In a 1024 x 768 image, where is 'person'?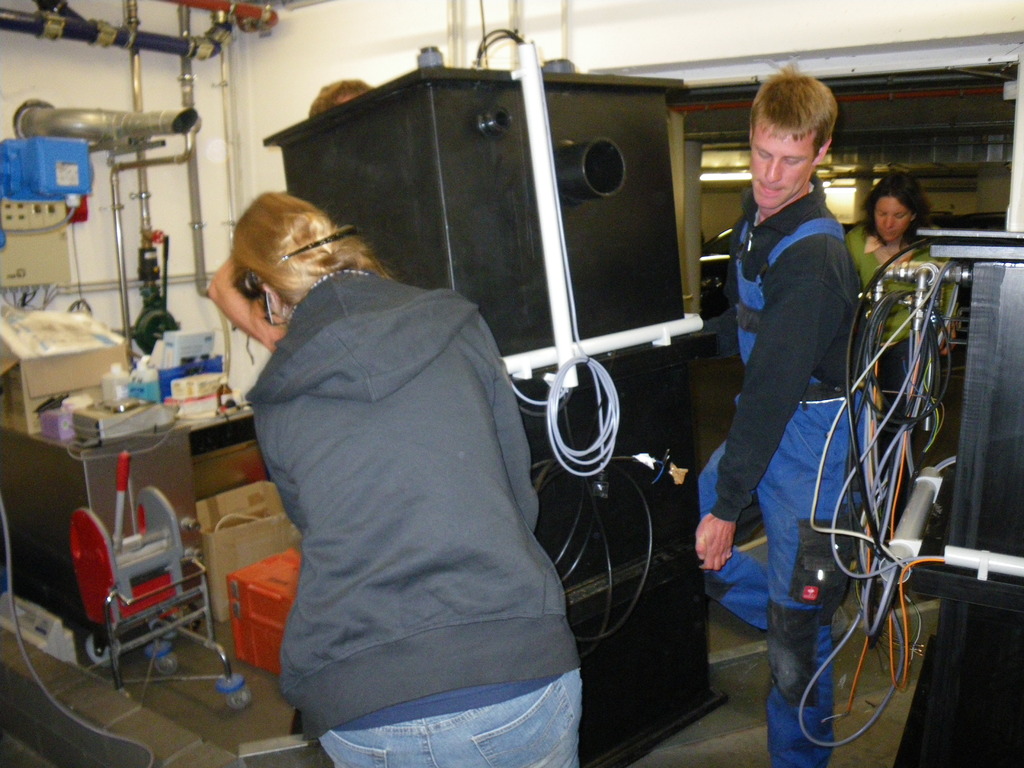
[left=700, top=37, right=878, bottom=724].
